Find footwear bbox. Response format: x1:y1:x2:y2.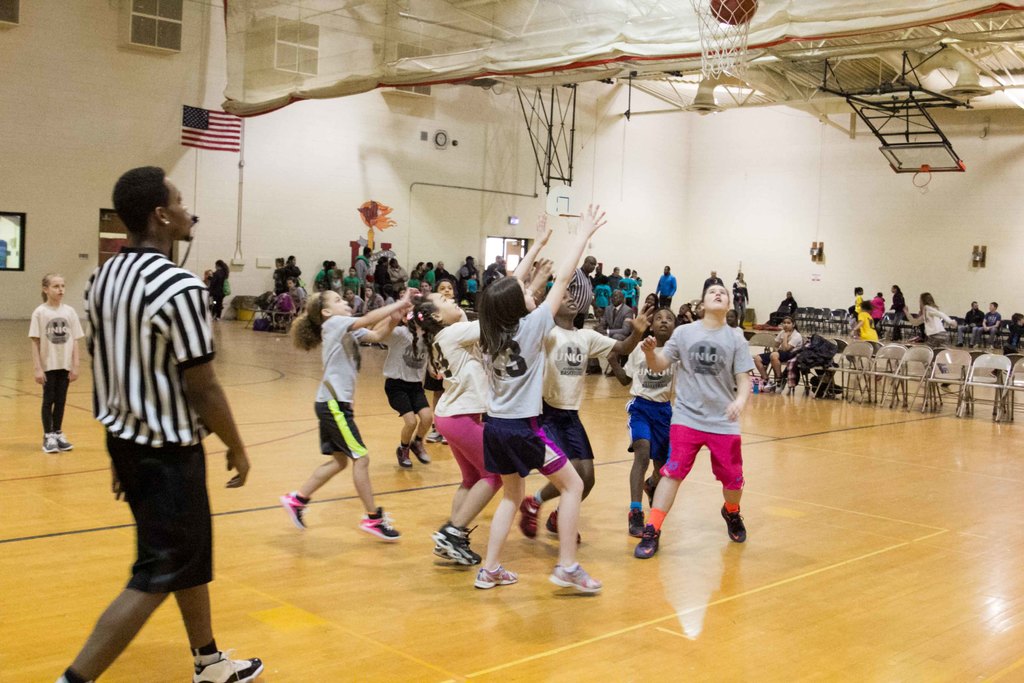
39:432:56:452.
